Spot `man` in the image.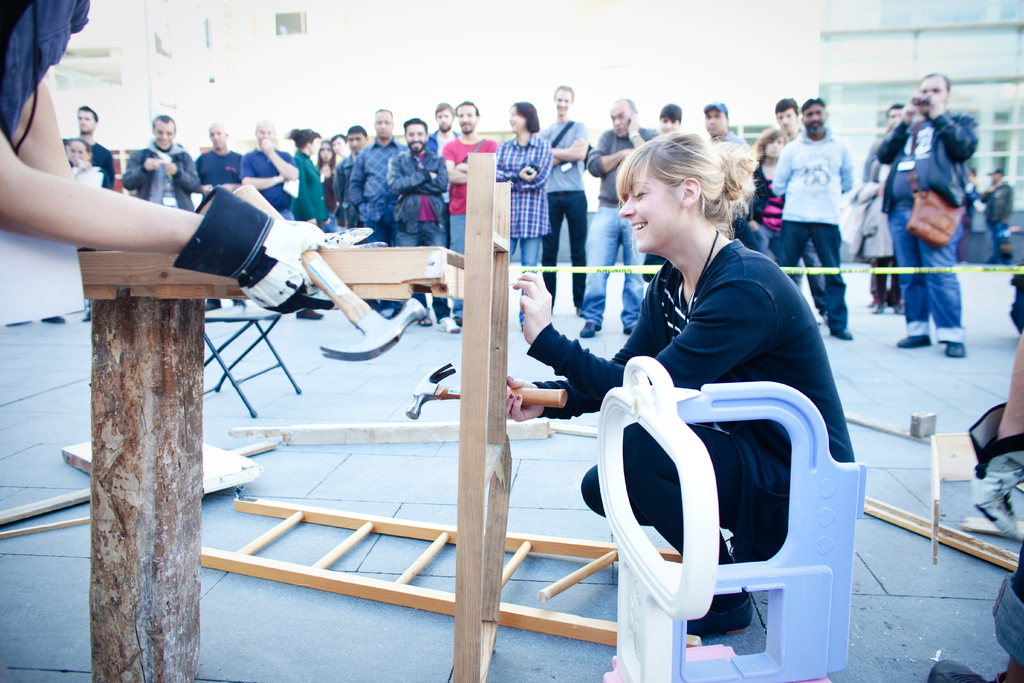
`man` found at bbox=(771, 94, 851, 340).
